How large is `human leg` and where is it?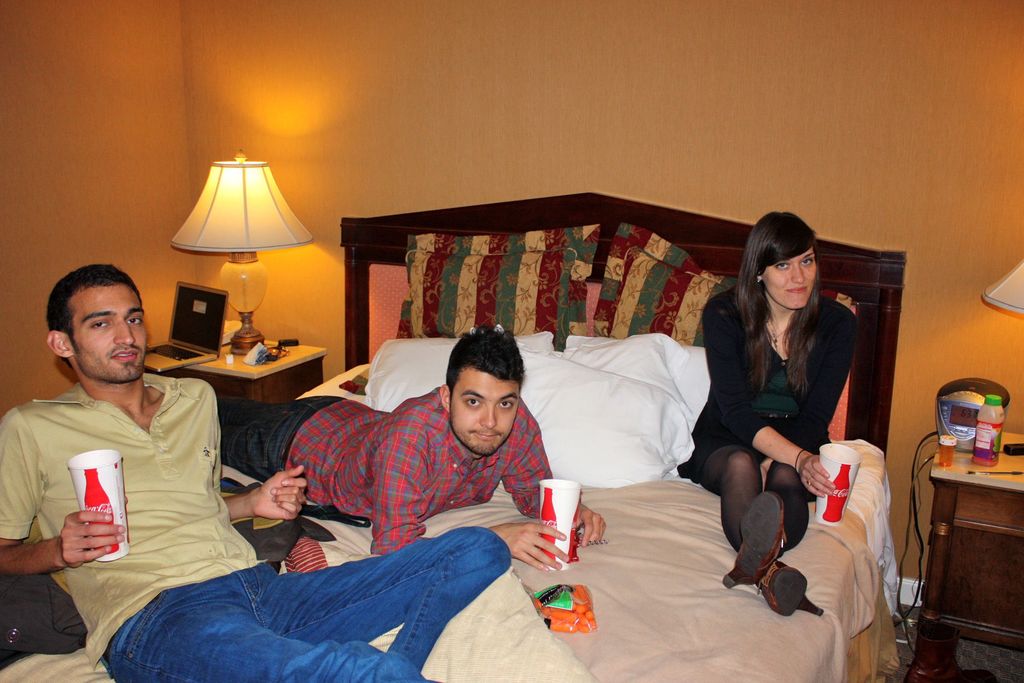
Bounding box: 217,390,344,420.
